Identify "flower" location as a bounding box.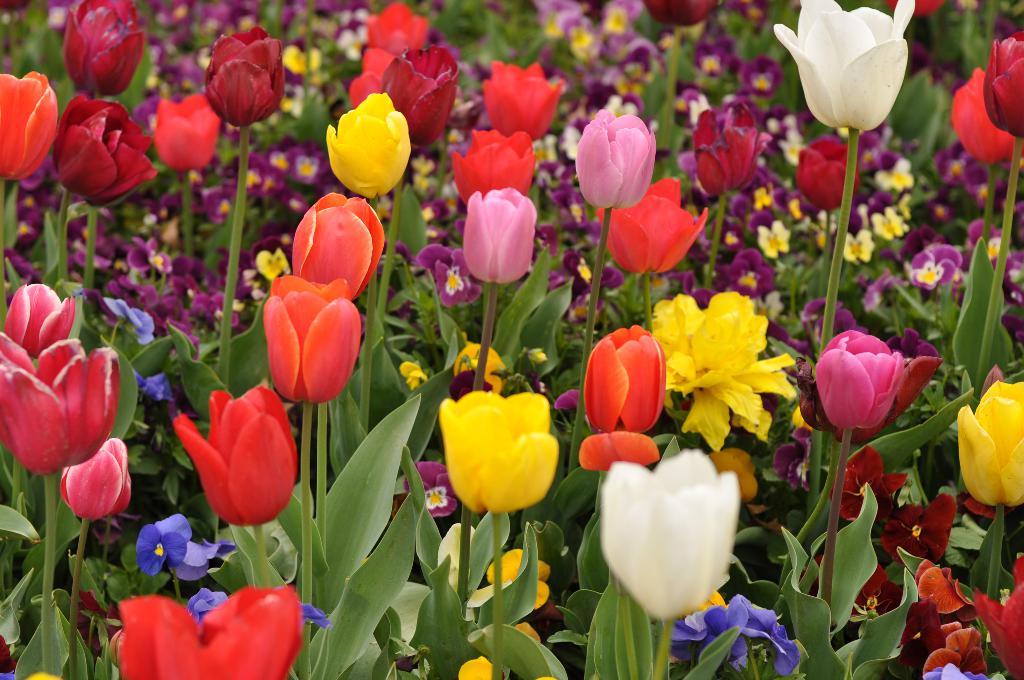
box=[294, 191, 389, 303].
